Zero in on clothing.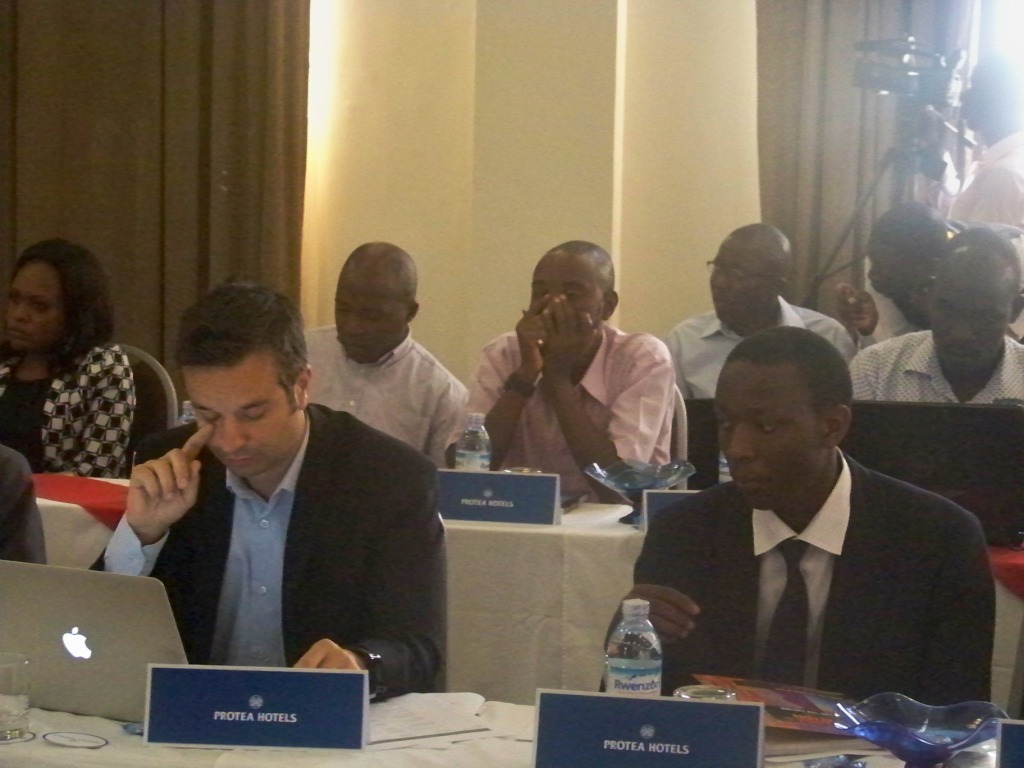
Zeroed in: [left=186, top=324, right=471, bottom=471].
